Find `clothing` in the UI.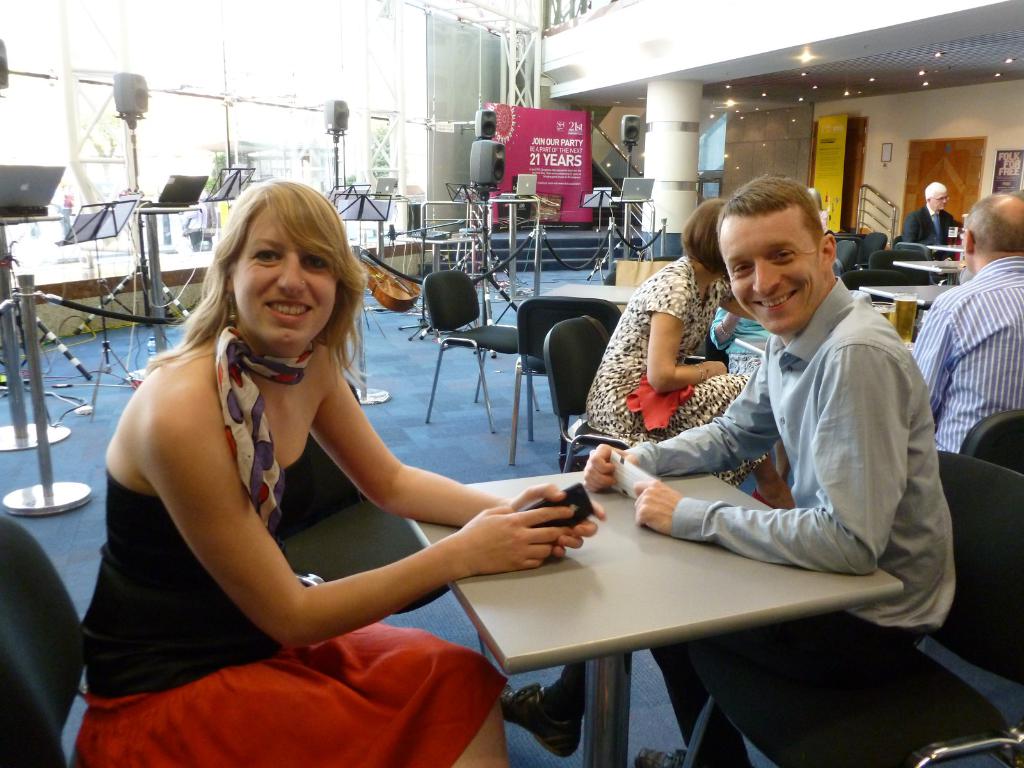
UI element at pyautogui.locateOnScreen(76, 467, 287, 698).
